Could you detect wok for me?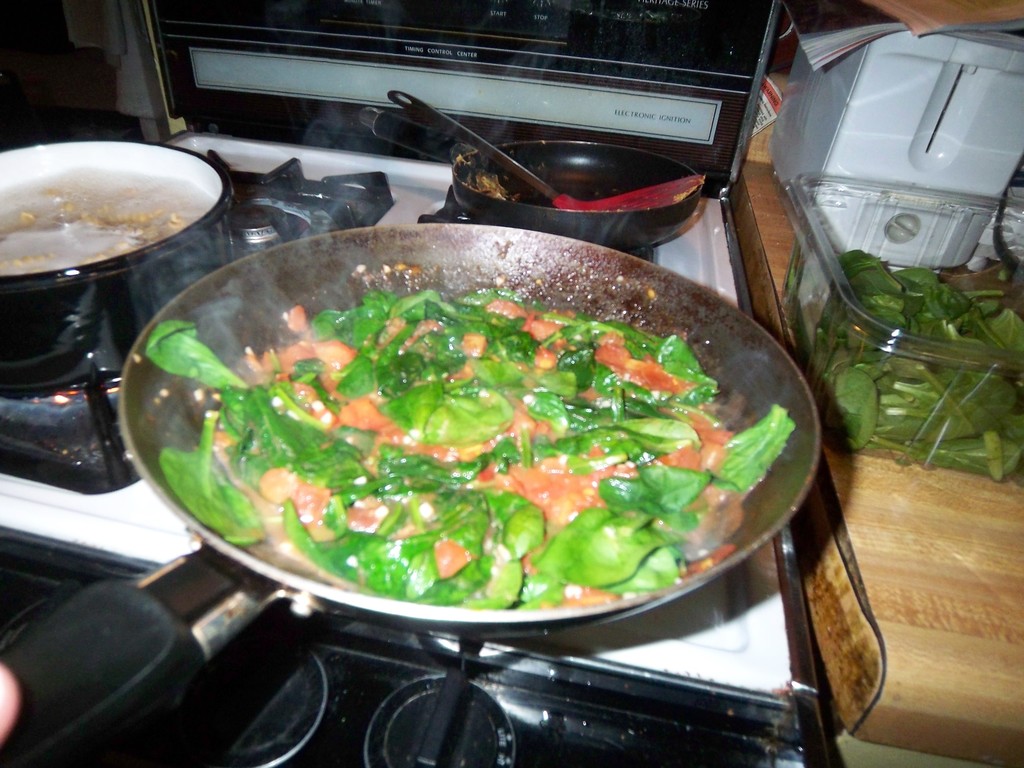
Detection result: 0, 228, 849, 767.
